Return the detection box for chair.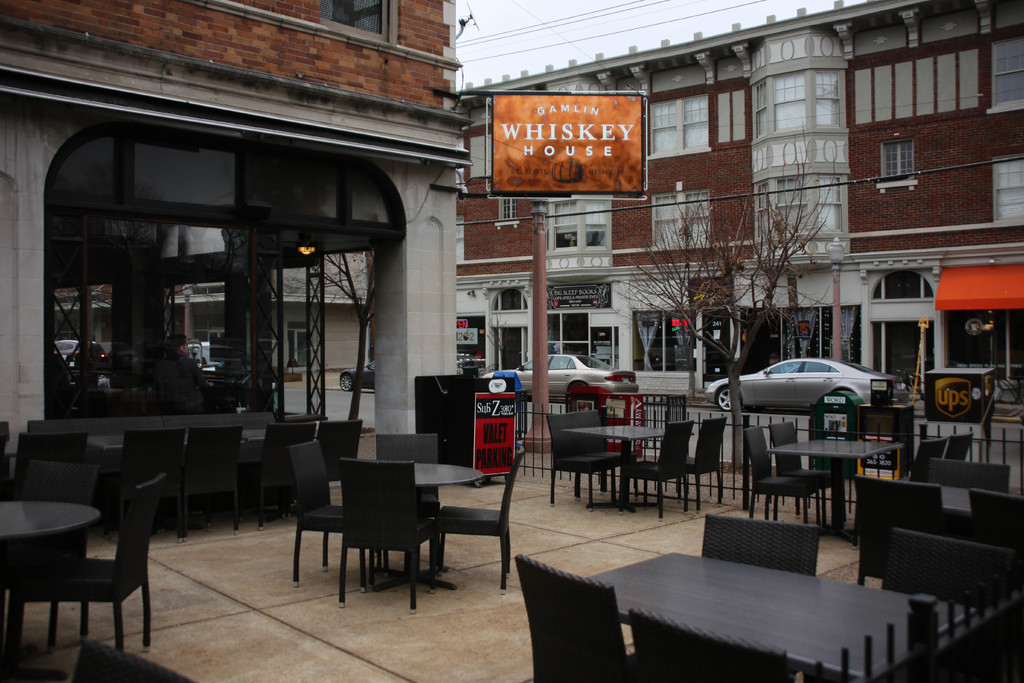
{"left": 922, "top": 457, "right": 1011, "bottom": 493}.
